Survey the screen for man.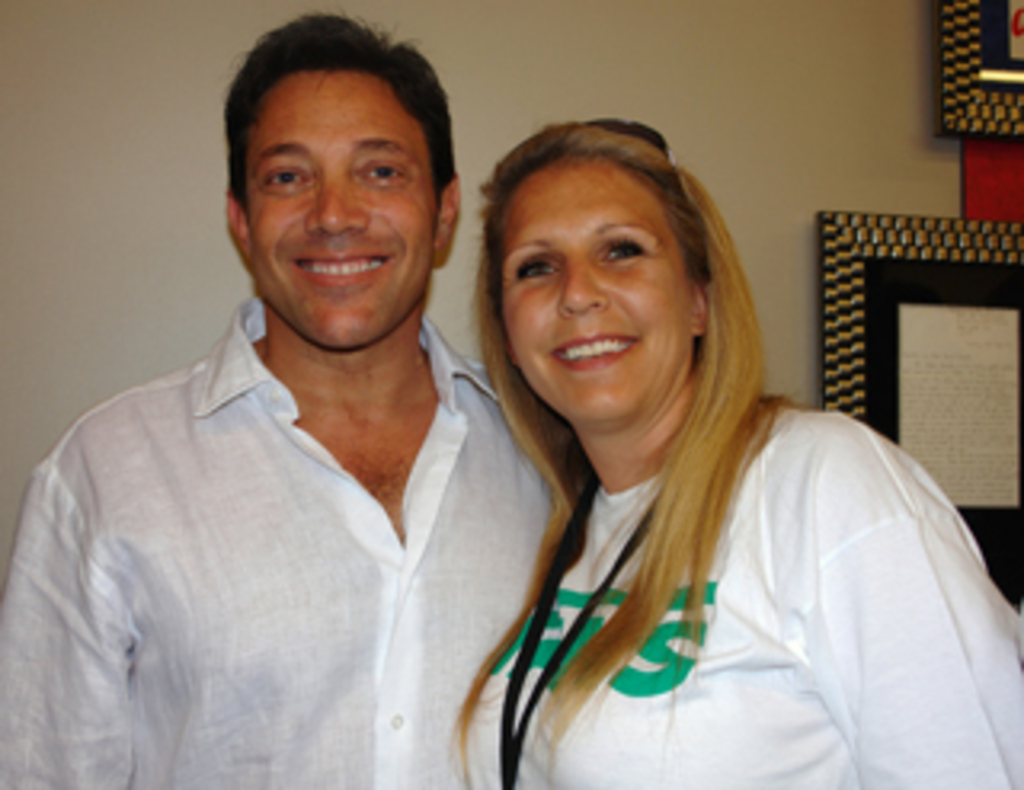
Survey found: (left=10, top=0, right=544, bottom=789).
